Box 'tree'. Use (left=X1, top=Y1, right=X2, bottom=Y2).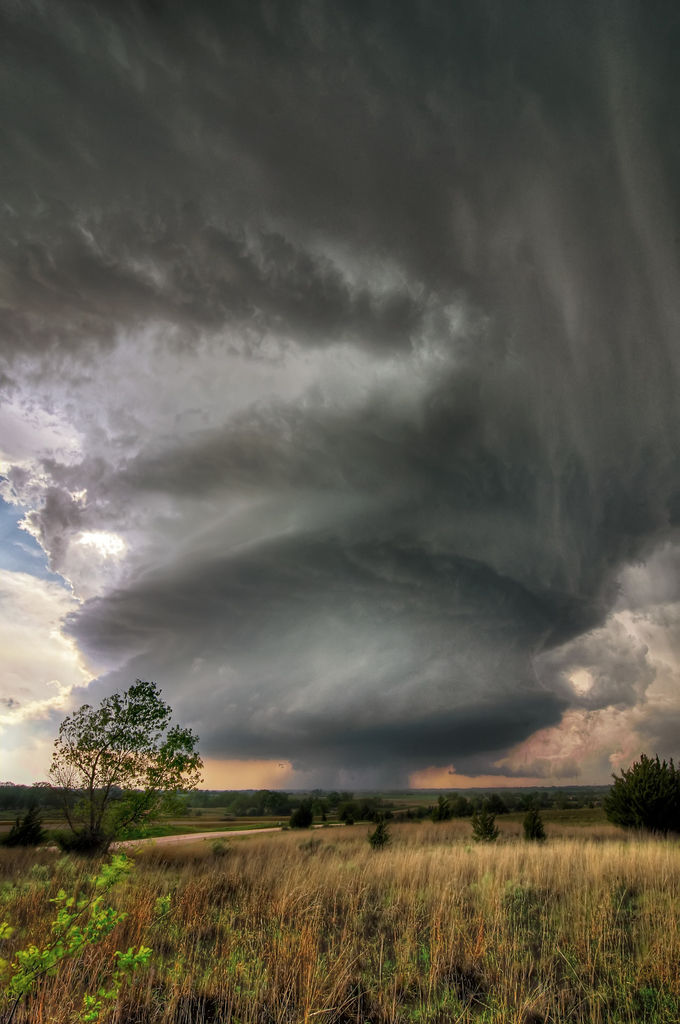
(left=521, top=811, right=551, bottom=844).
